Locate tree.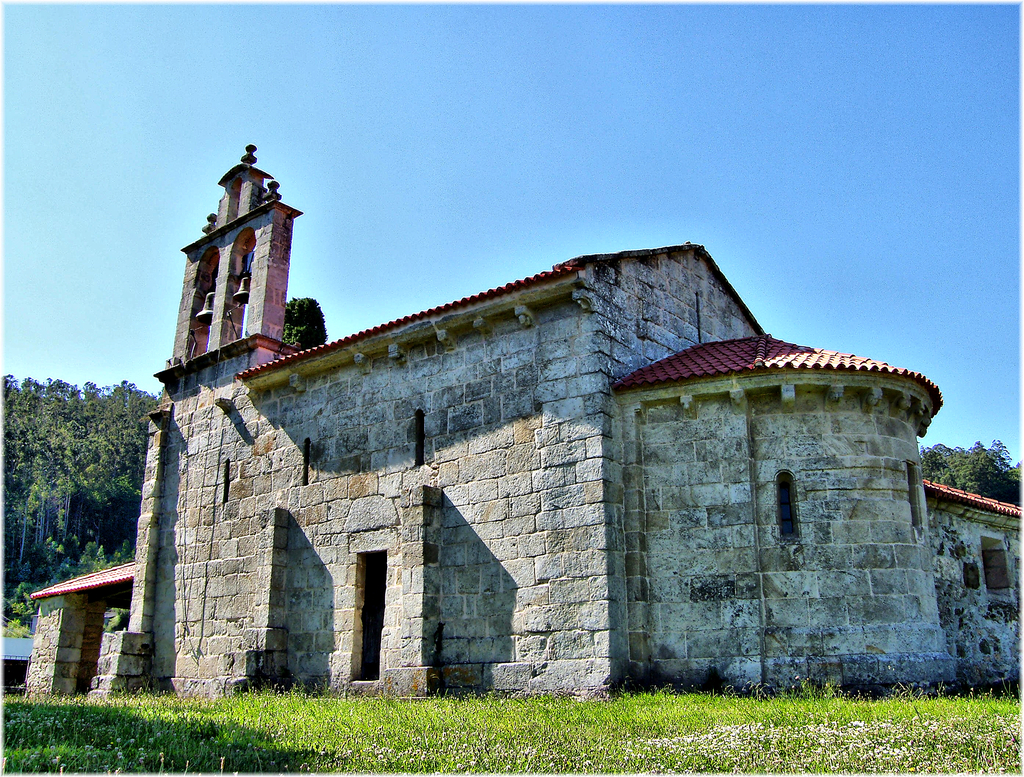
Bounding box: [x1=281, y1=295, x2=328, y2=348].
